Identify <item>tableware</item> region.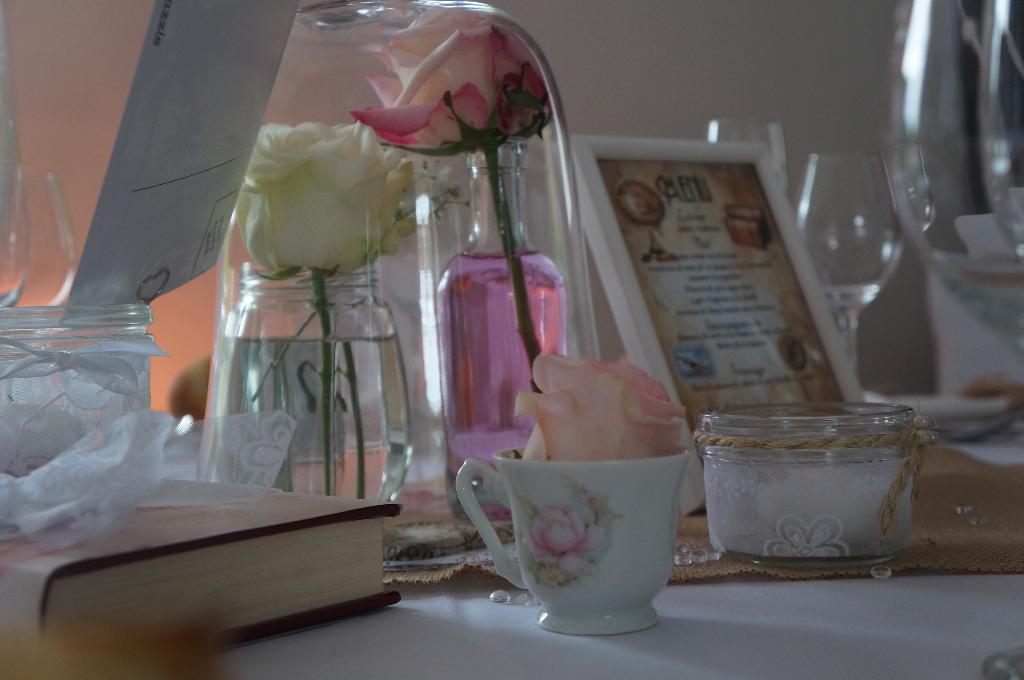
Region: 700/399/936/569.
